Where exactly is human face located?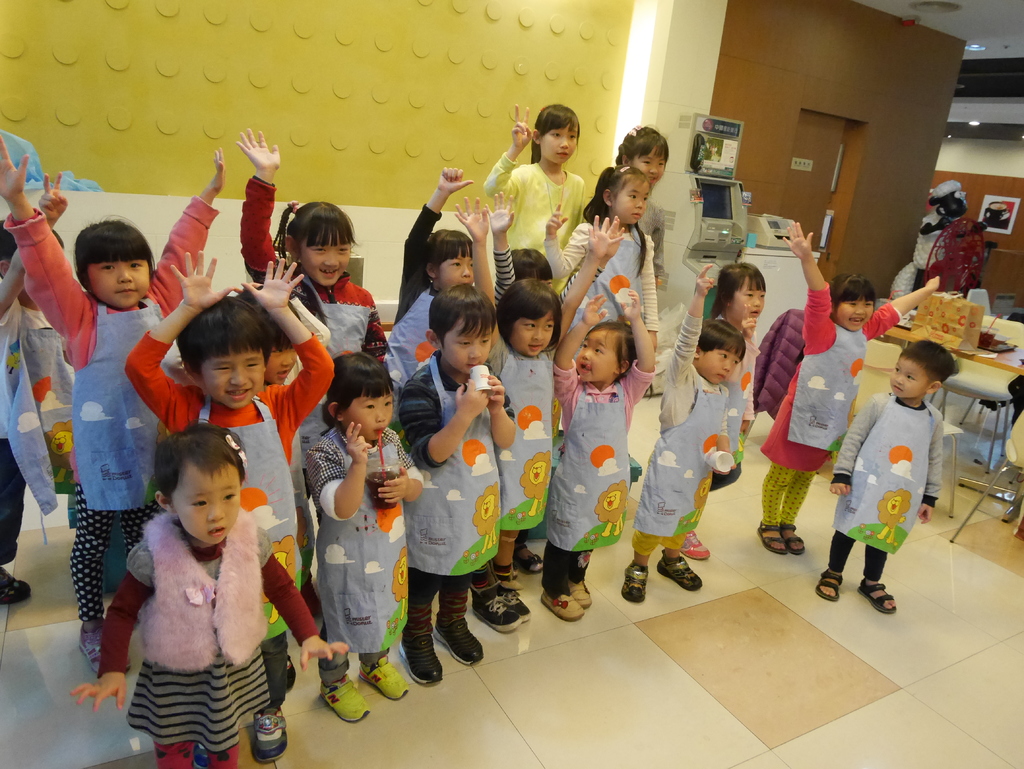
Its bounding box is left=198, top=342, right=262, bottom=410.
